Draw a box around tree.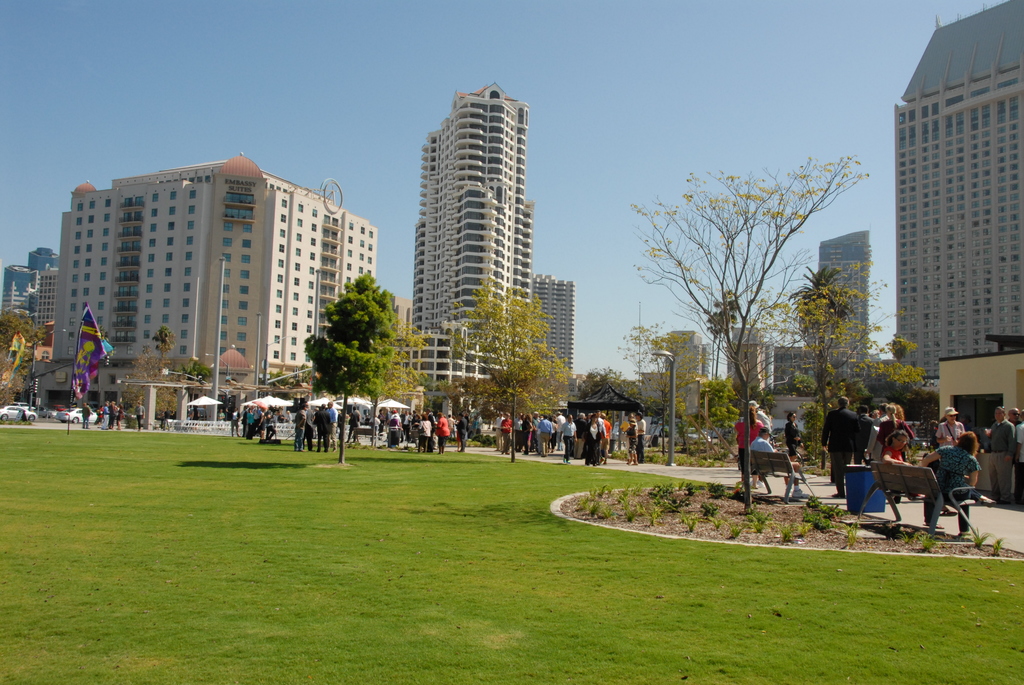
bbox=[775, 260, 855, 429].
